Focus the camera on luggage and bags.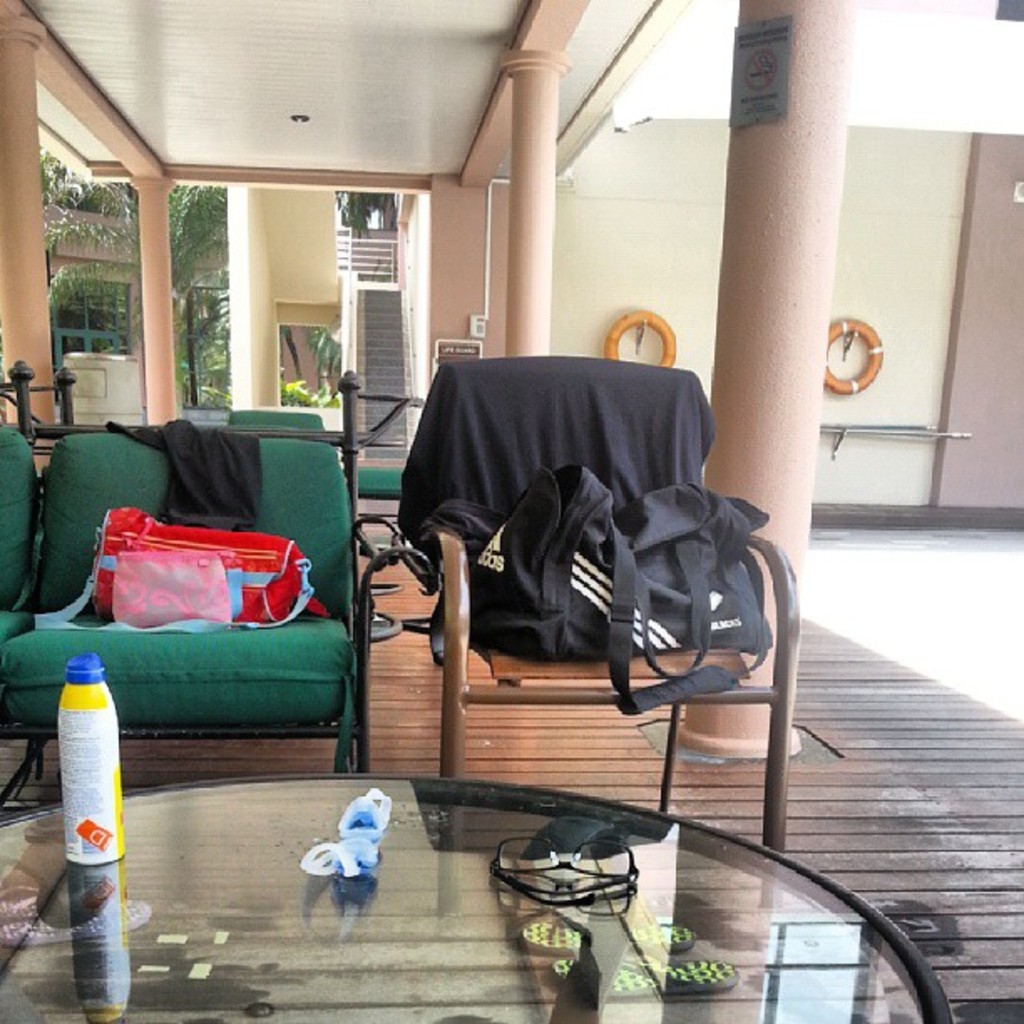
Focus region: l=35, t=502, r=331, b=637.
